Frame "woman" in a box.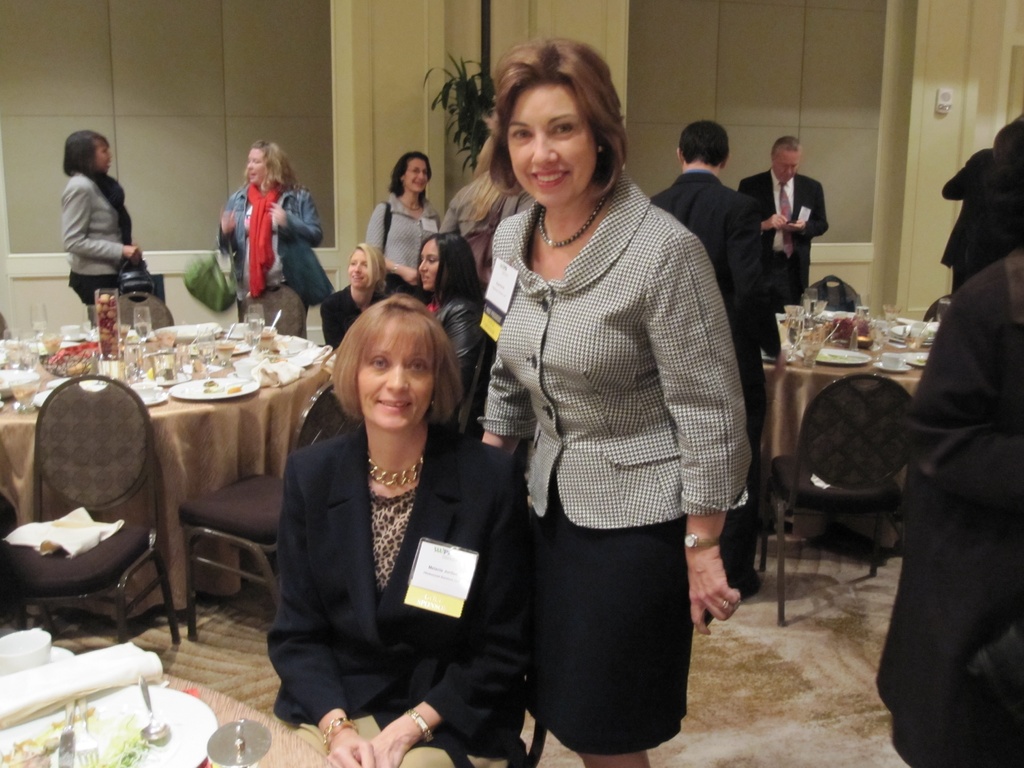
213:142:332:344.
